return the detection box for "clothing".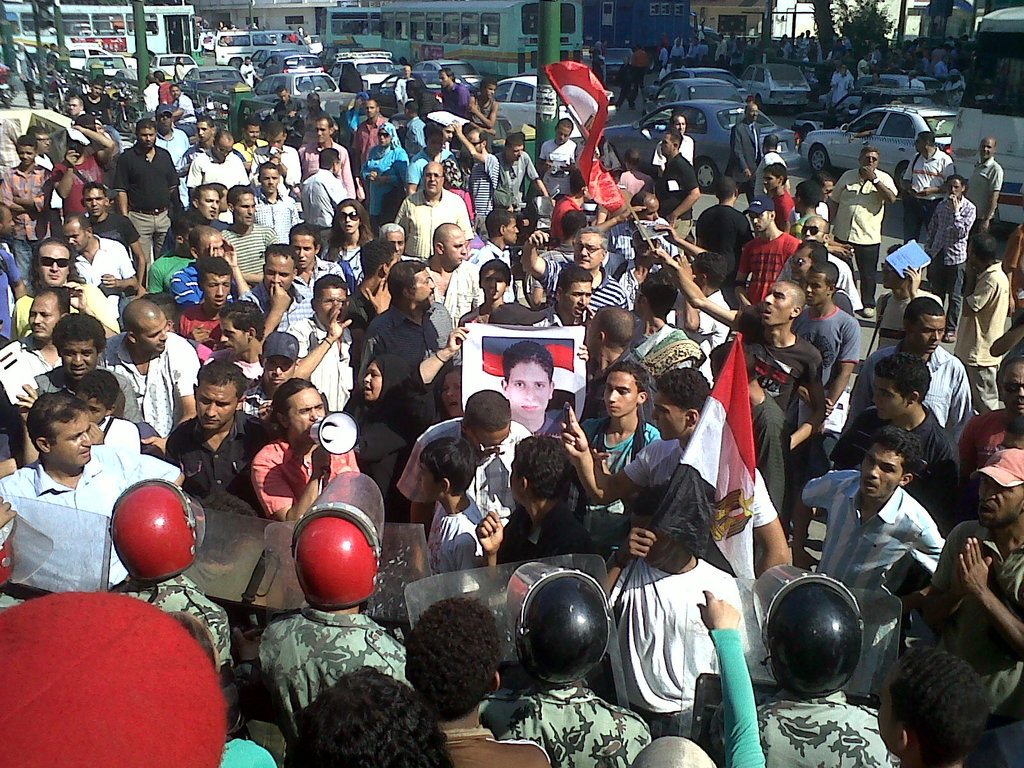
(361, 118, 414, 234).
